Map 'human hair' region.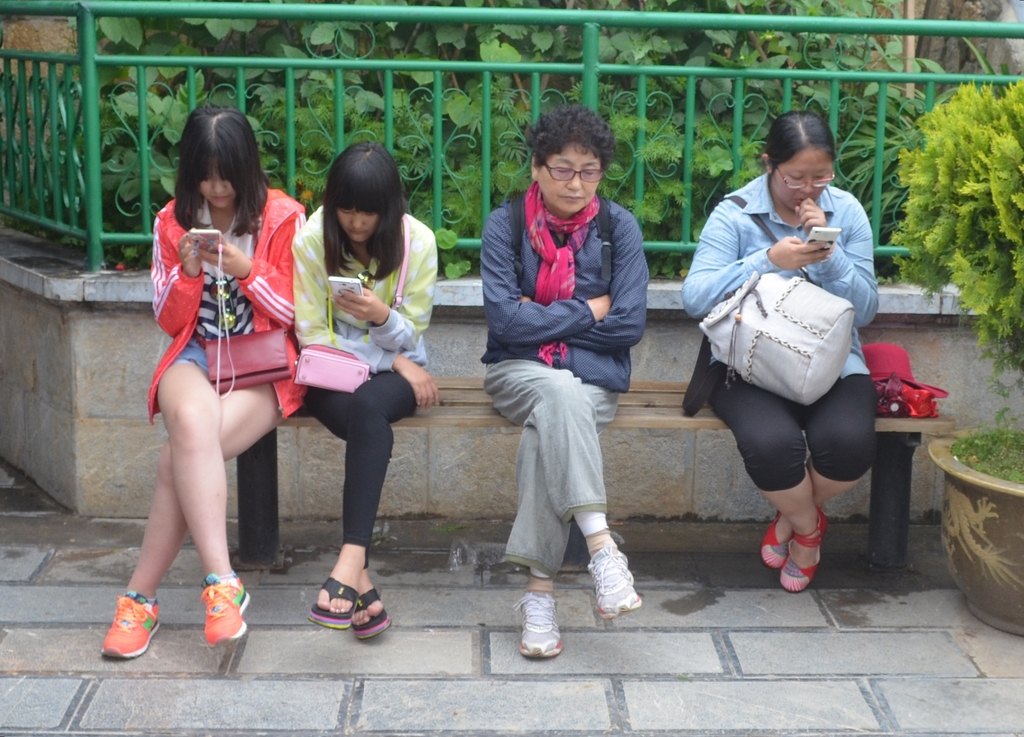
Mapped to 753, 109, 838, 178.
